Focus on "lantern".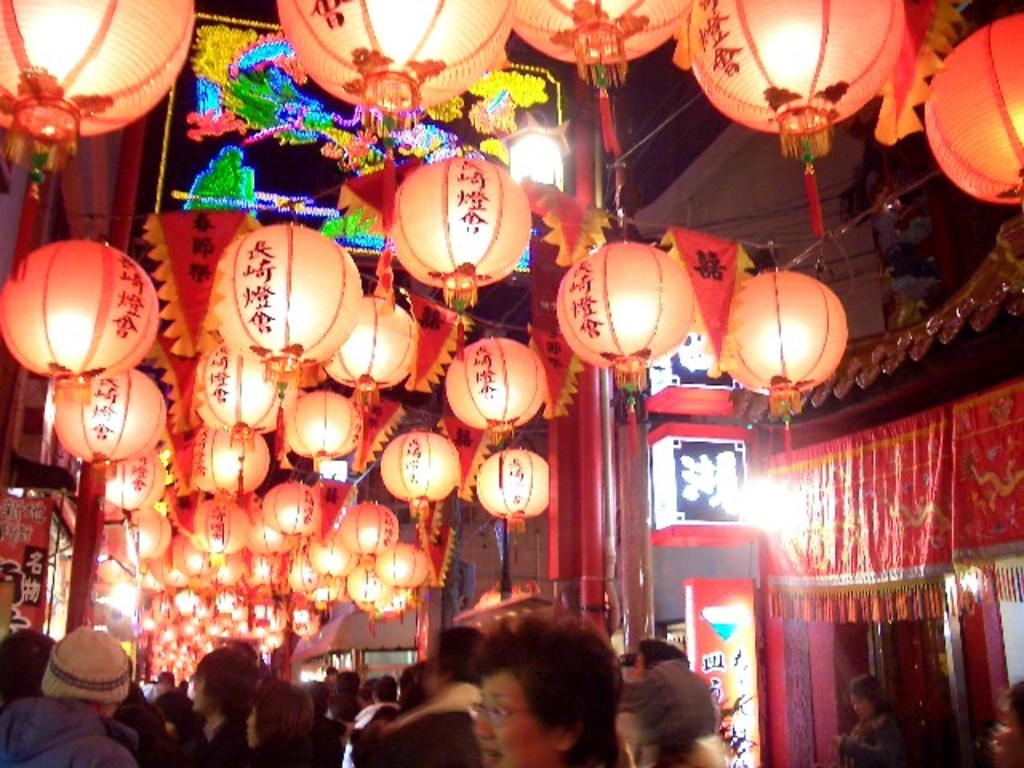
Focused at l=510, t=0, r=694, b=150.
